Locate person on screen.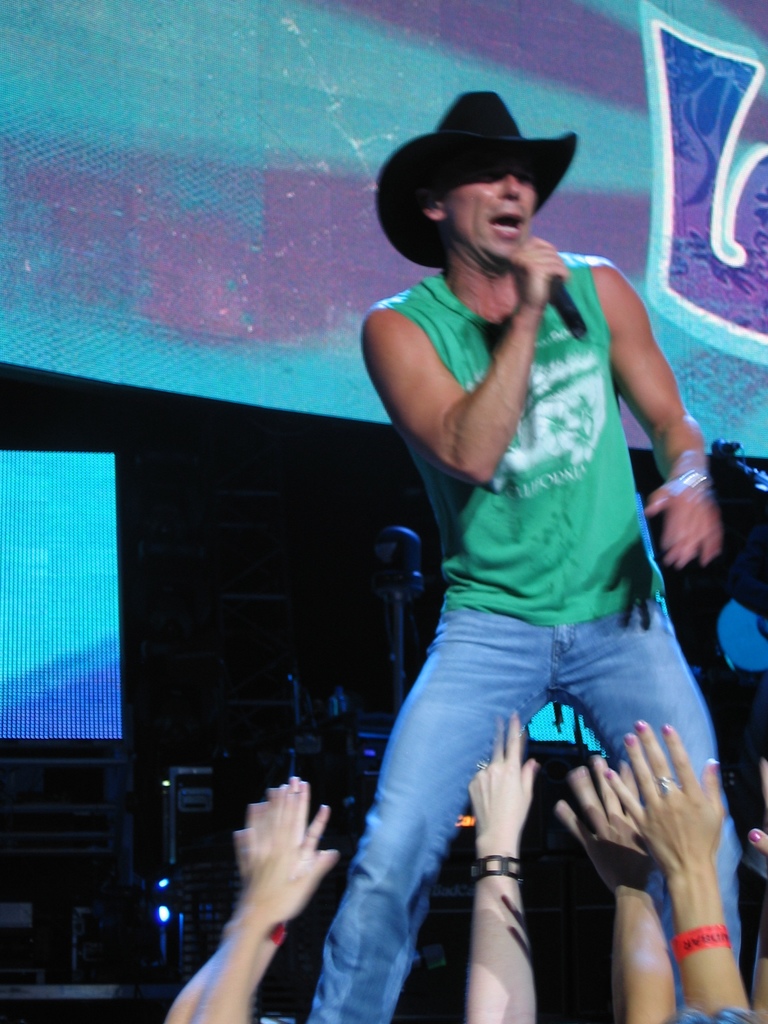
On screen at bbox=[562, 753, 660, 1015].
